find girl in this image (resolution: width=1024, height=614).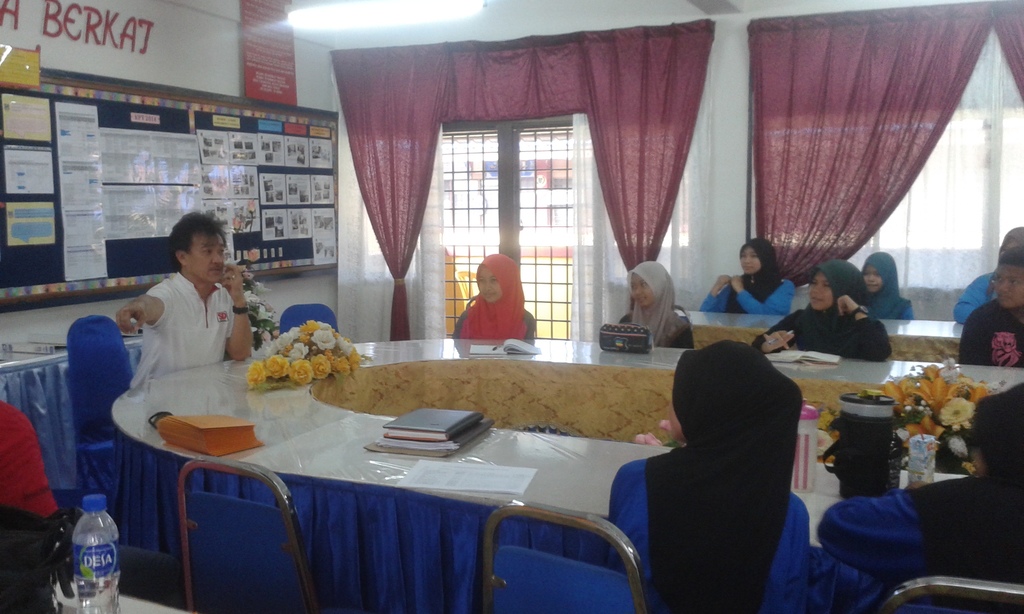
bbox(454, 253, 524, 342).
